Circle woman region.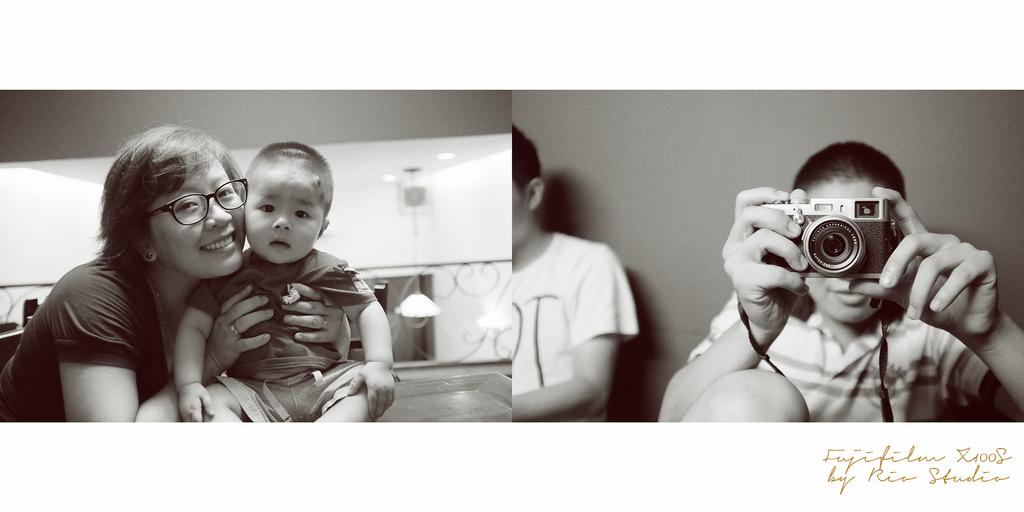
Region: 660, 143, 1023, 424.
